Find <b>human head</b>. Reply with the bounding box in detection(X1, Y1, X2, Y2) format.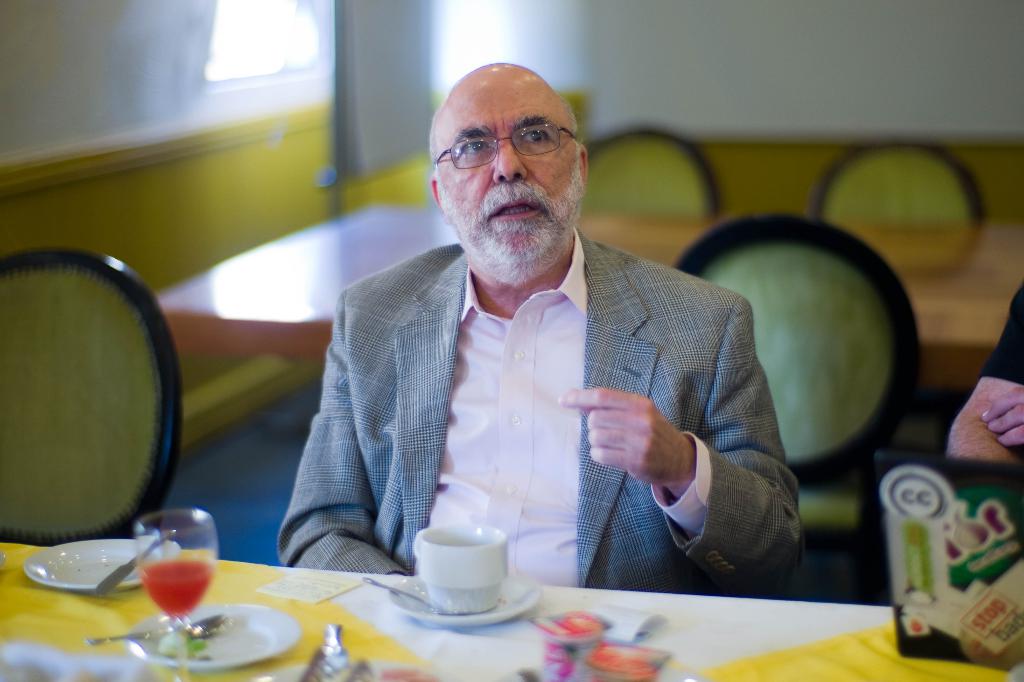
detection(428, 61, 594, 245).
